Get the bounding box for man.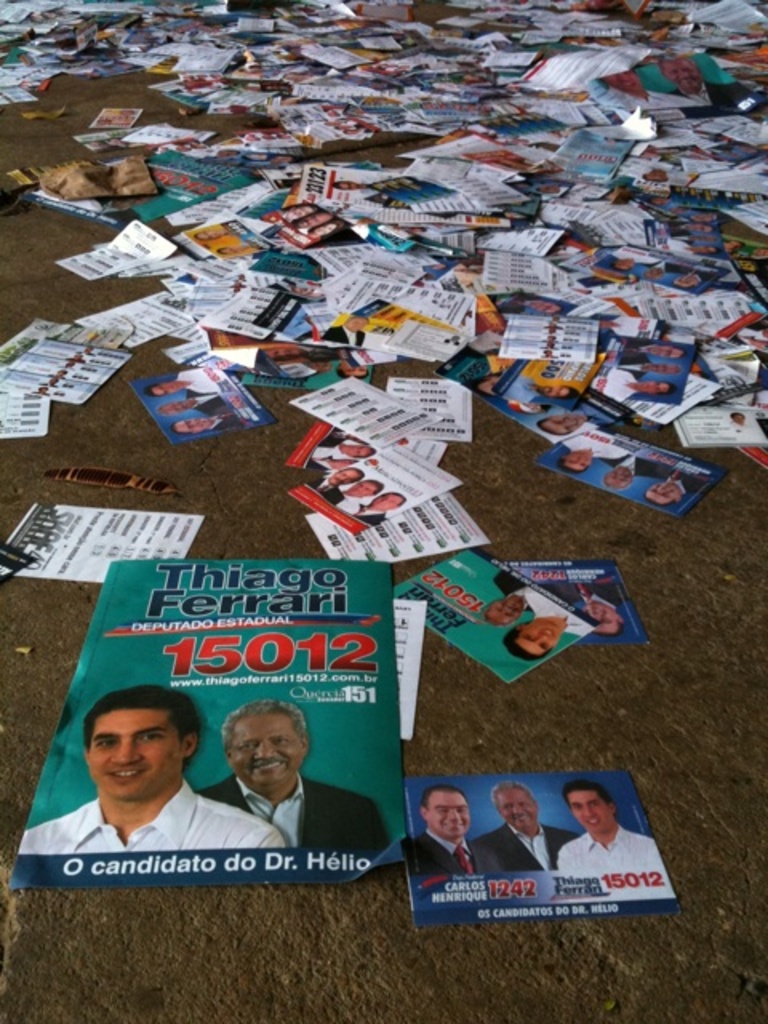
[557,414,634,477].
